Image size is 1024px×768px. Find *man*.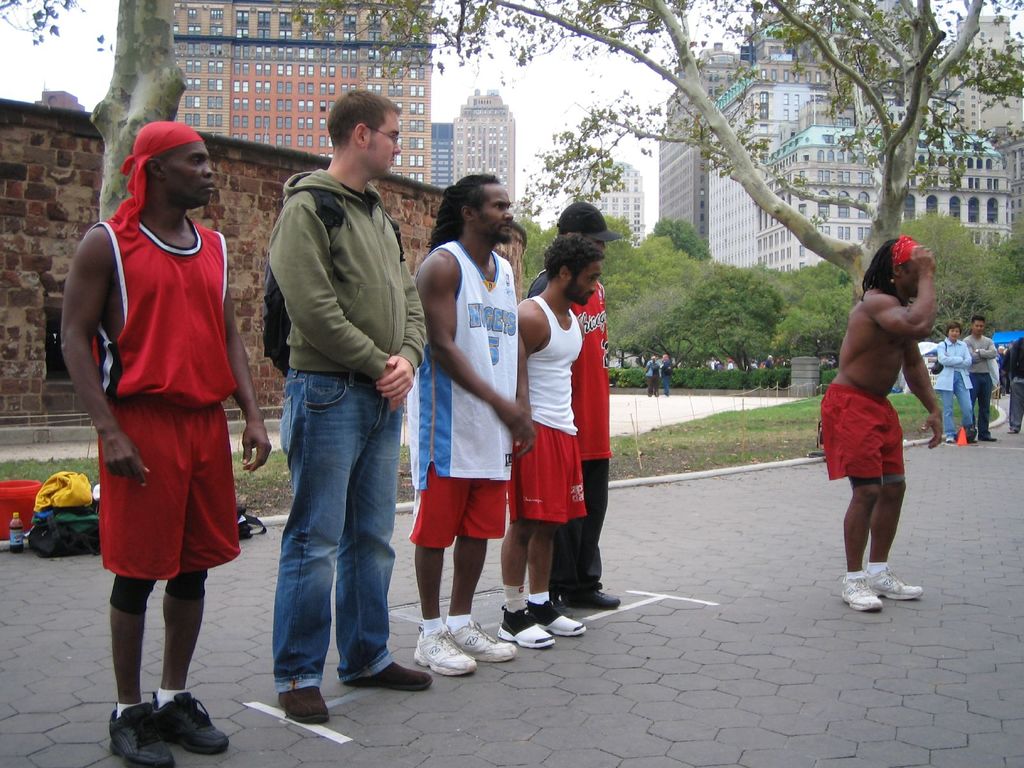
511,225,584,646.
